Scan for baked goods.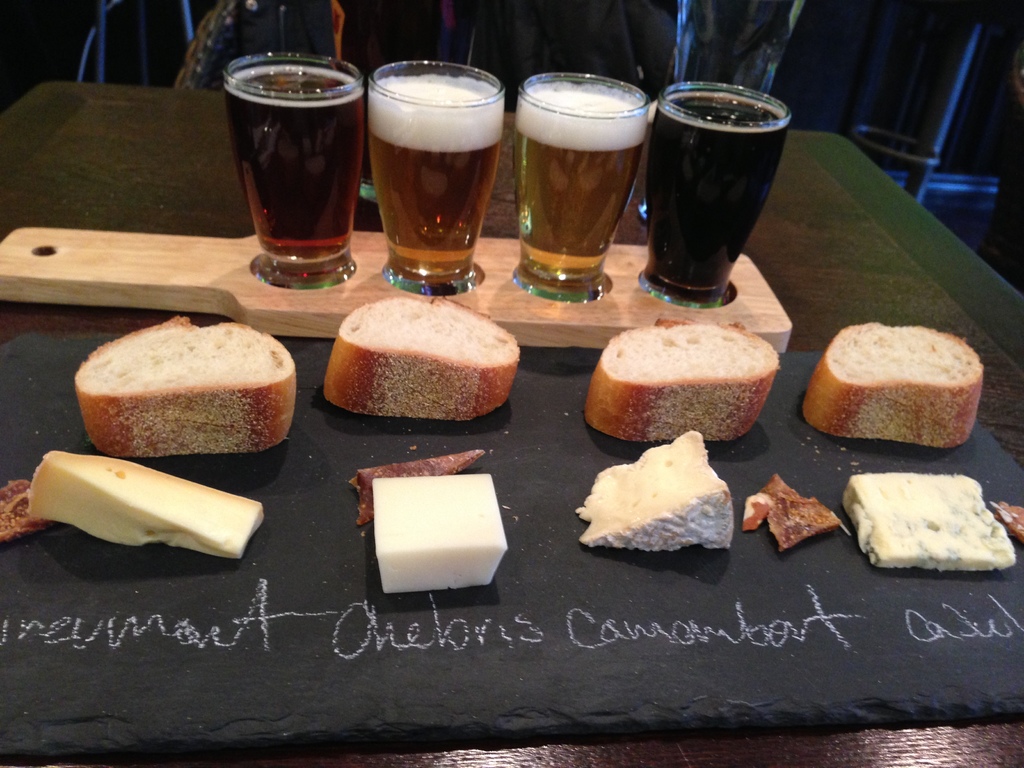
Scan result: BBox(988, 500, 1023, 540).
